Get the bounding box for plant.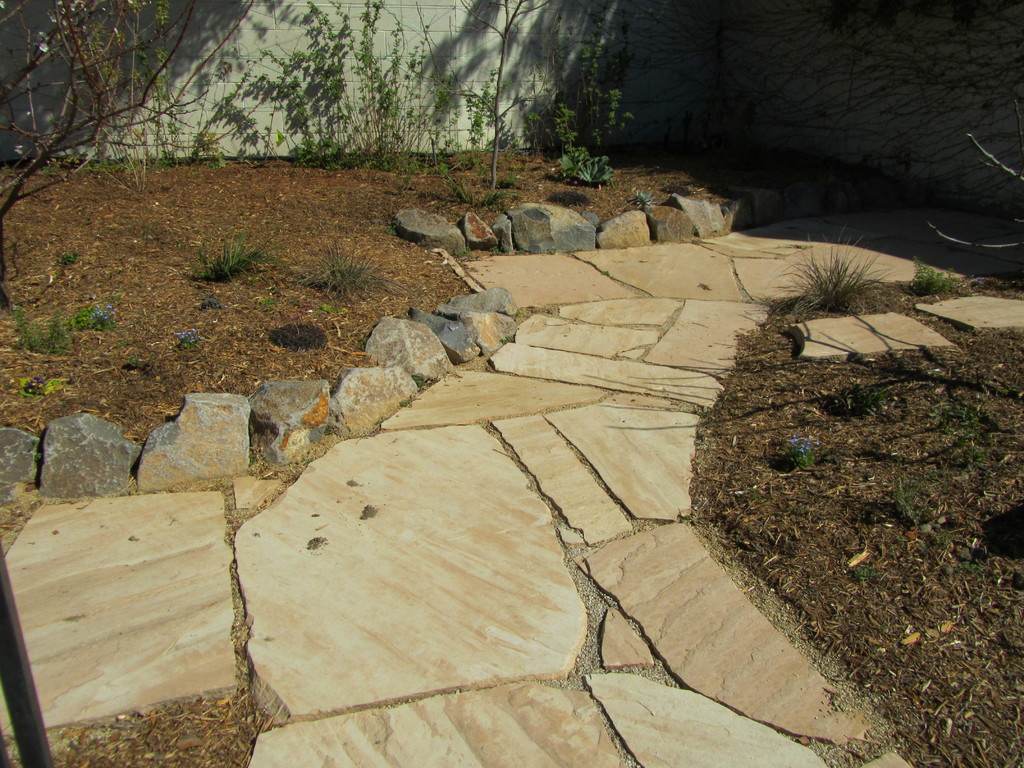
pyautogui.locateOnScreen(768, 230, 890, 316).
